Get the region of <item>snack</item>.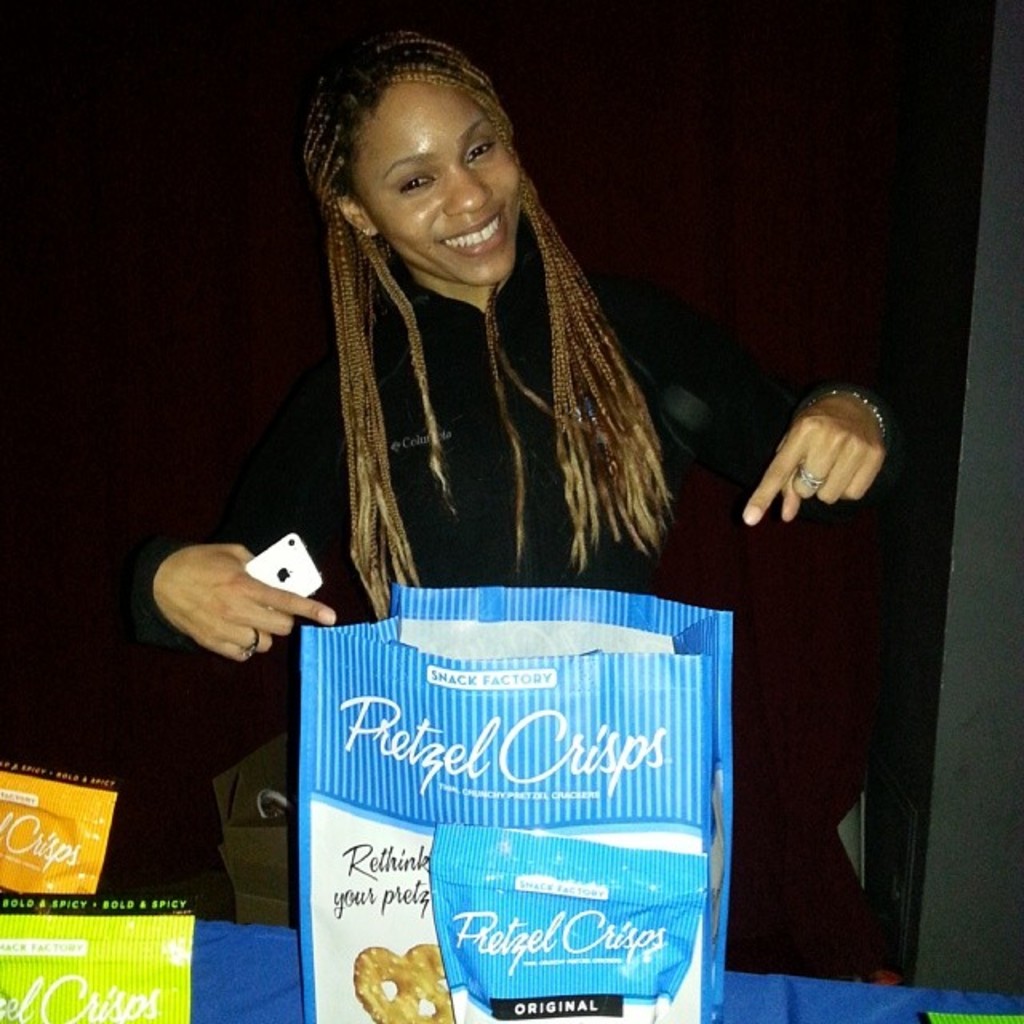
l=354, t=946, r=453, b=1021.
